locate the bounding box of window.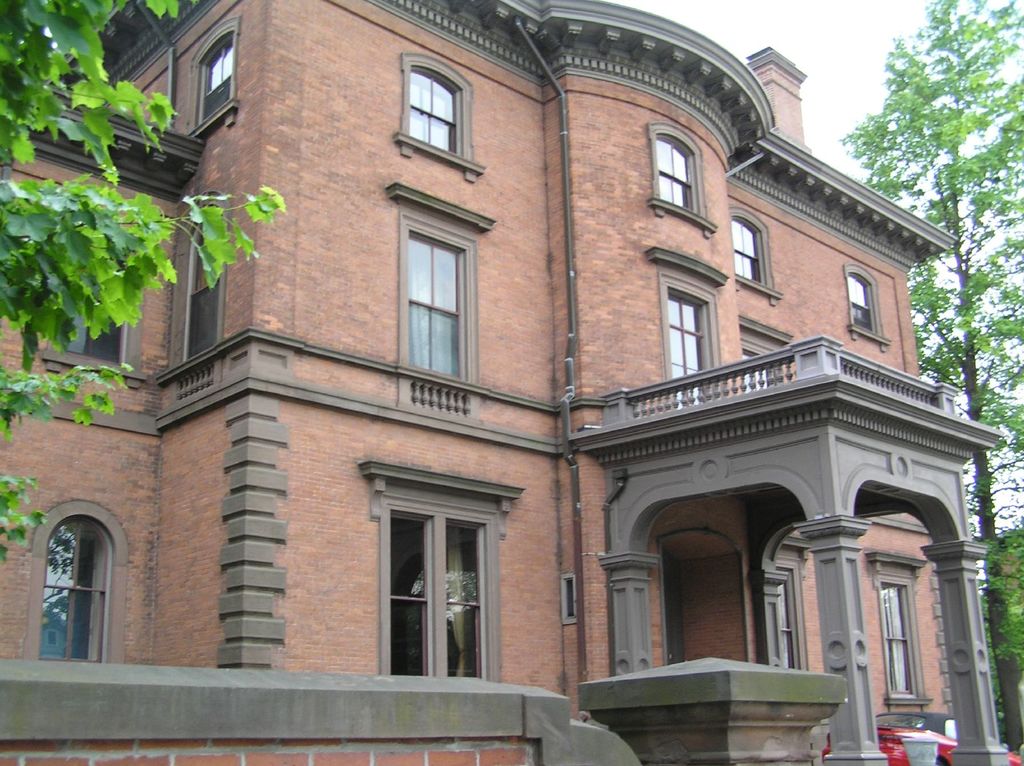
Bounding box: bbox=(387, 467, 509, 667).
